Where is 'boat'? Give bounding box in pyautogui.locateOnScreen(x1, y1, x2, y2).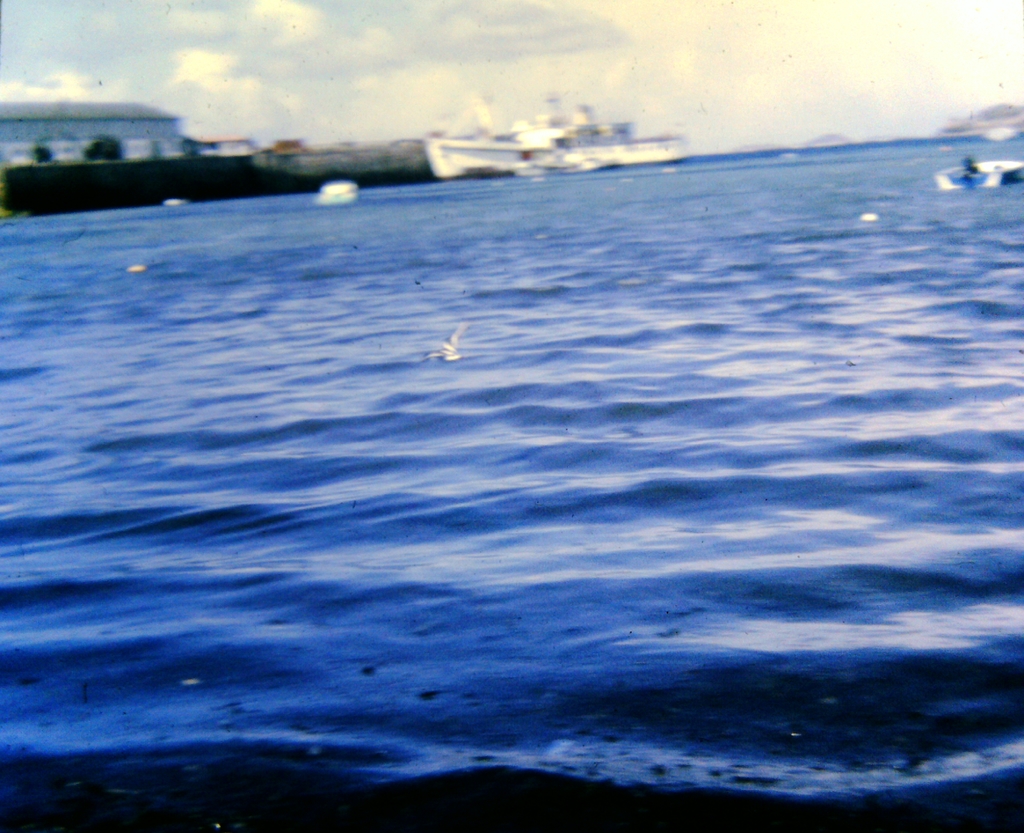
pyautogui.locateOnScreen(421, 84, 689, 190).
